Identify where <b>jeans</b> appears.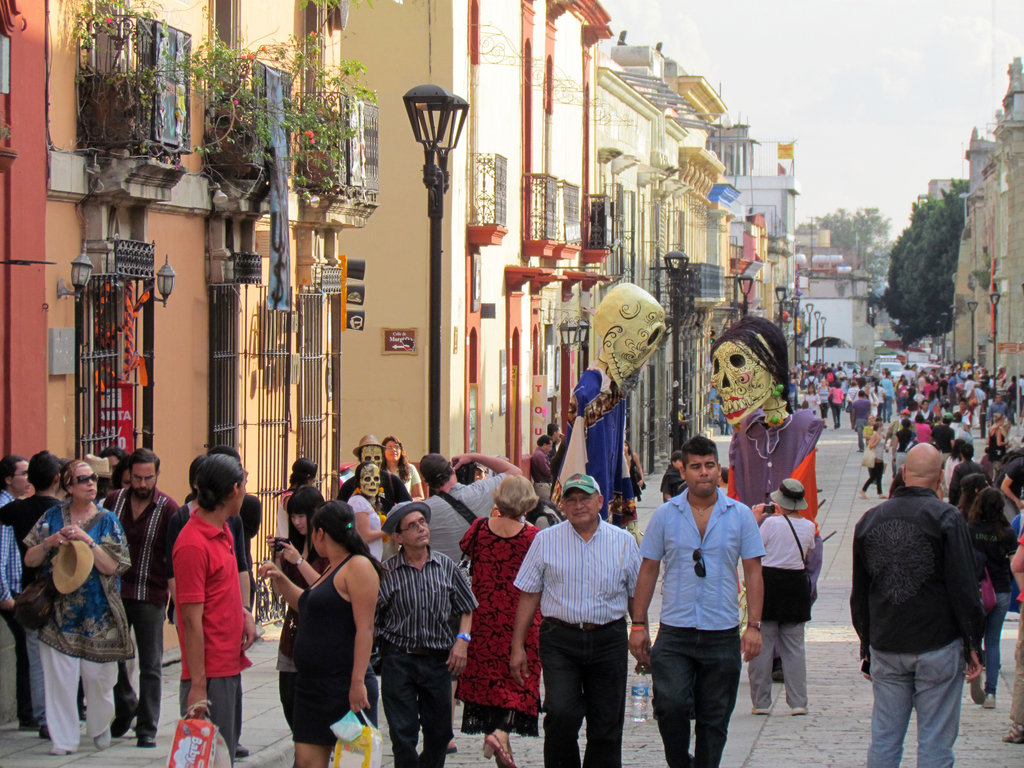
Appears at pyautogui.locateOnScreen(113, 609, 160, 737).
